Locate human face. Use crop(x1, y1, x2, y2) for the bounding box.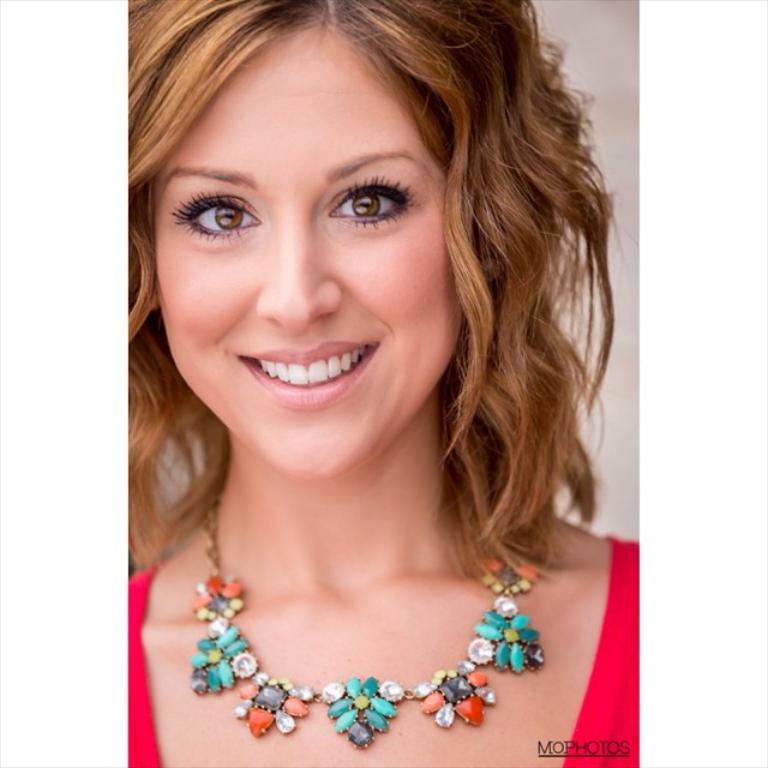
crop(156, 29, 464, 480).
